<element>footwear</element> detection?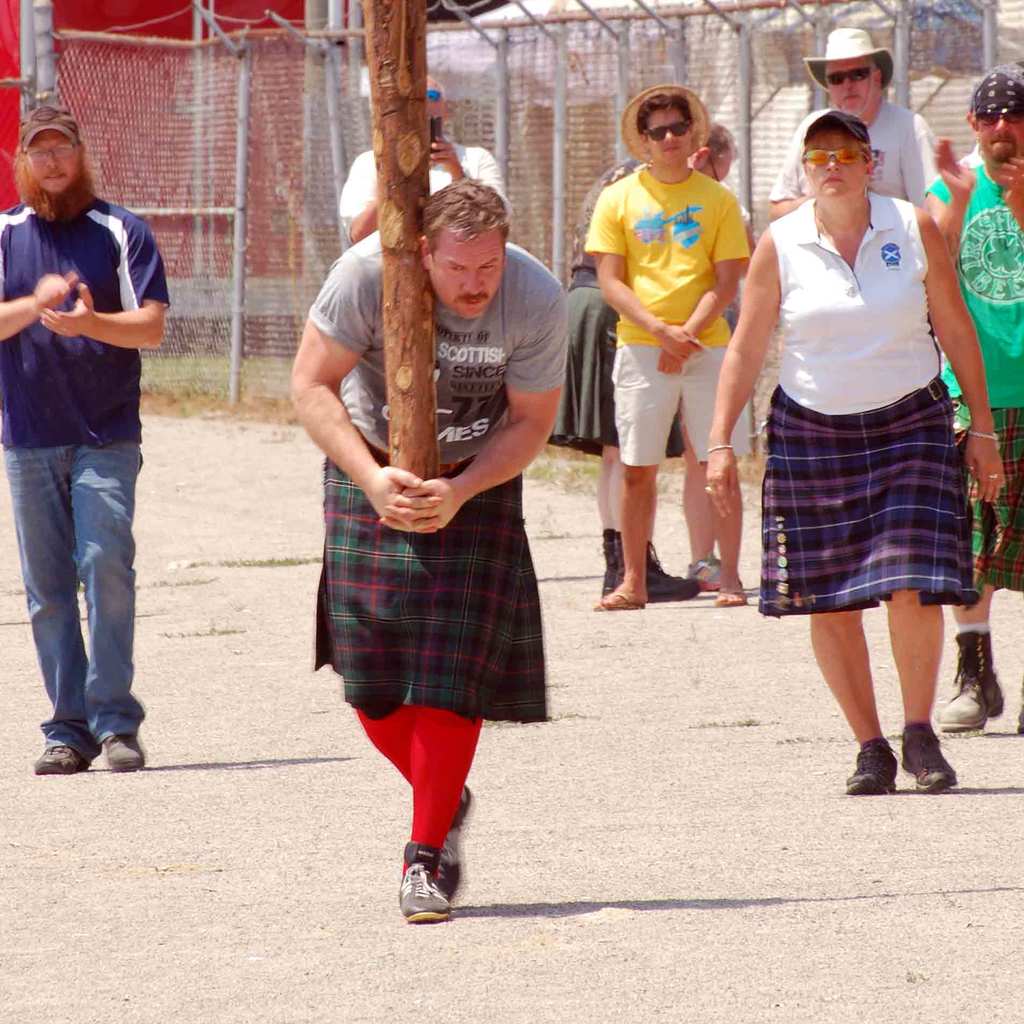
(left=900, top=723, right=957, bottom=795)
